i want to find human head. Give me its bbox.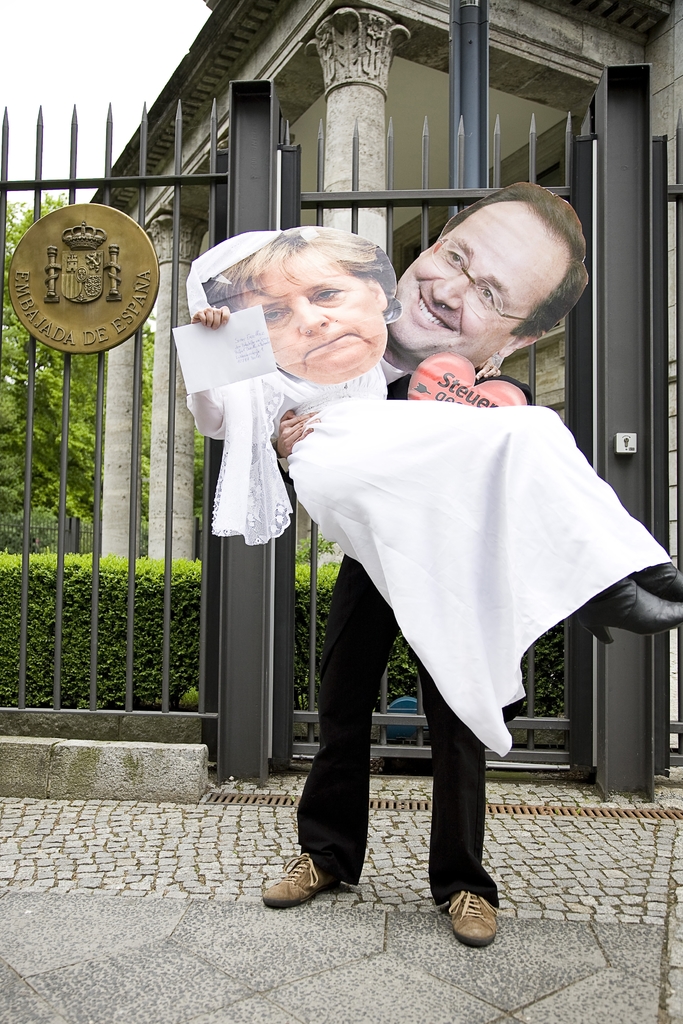
[391,182,589,340].
